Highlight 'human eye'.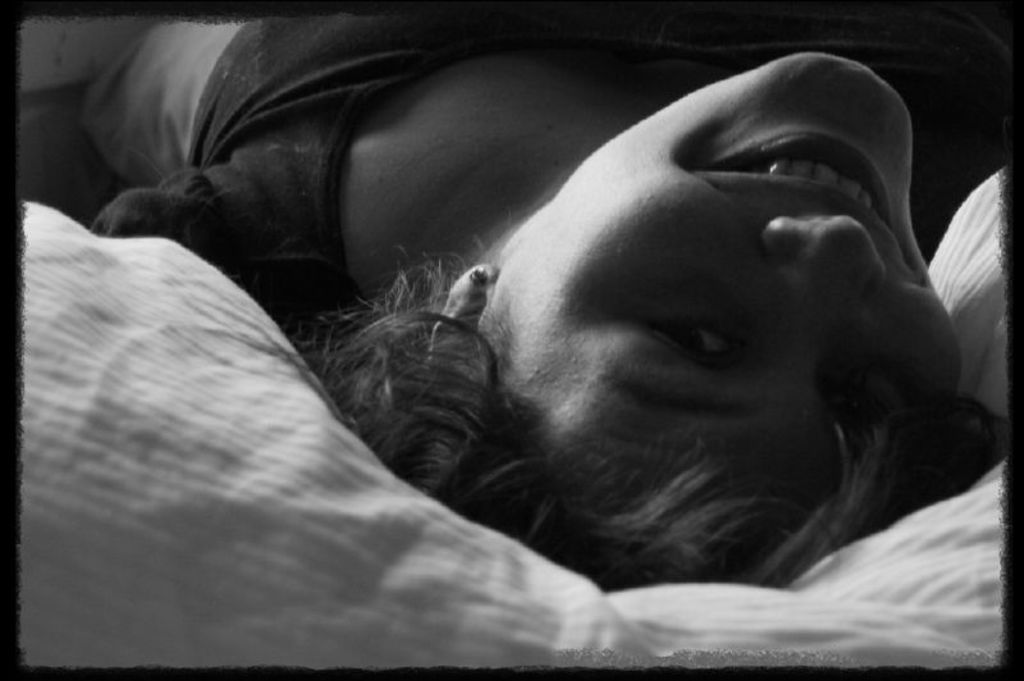
Highlighted region: region(637, 319, 748, 366).
